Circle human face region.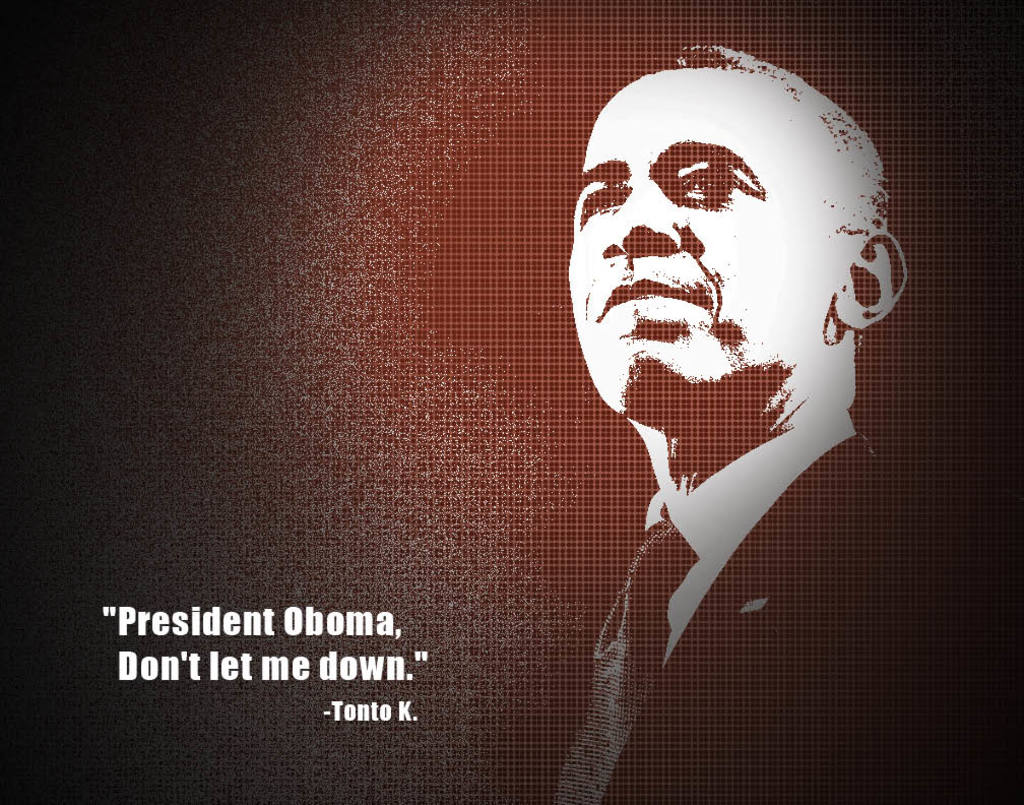
Region: [567, 73, 843, 396].
